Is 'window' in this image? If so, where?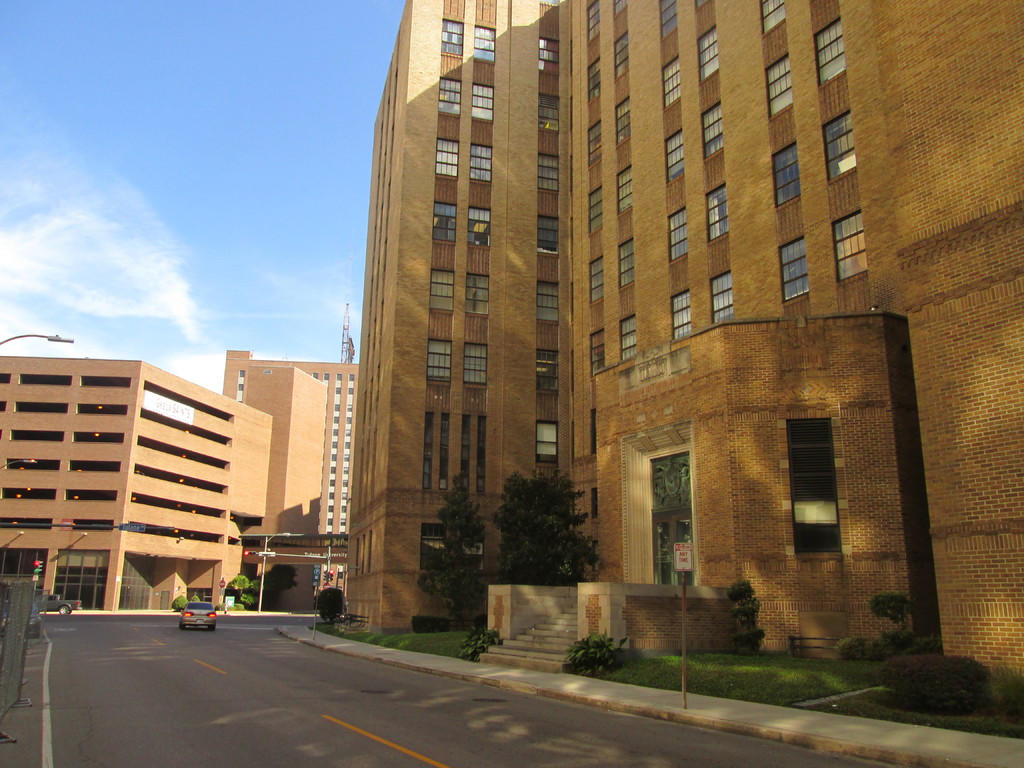
Yes, at crop(422, 412, 431, 491).
